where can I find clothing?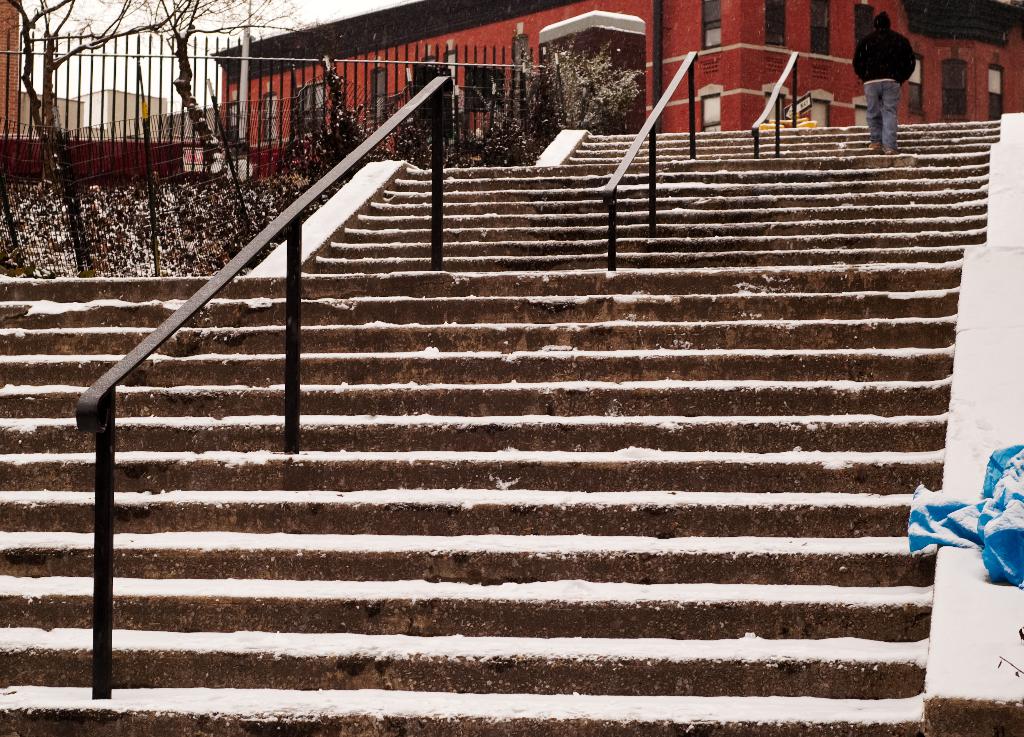
You can find it at Rect(861, 76, 900, 154).
